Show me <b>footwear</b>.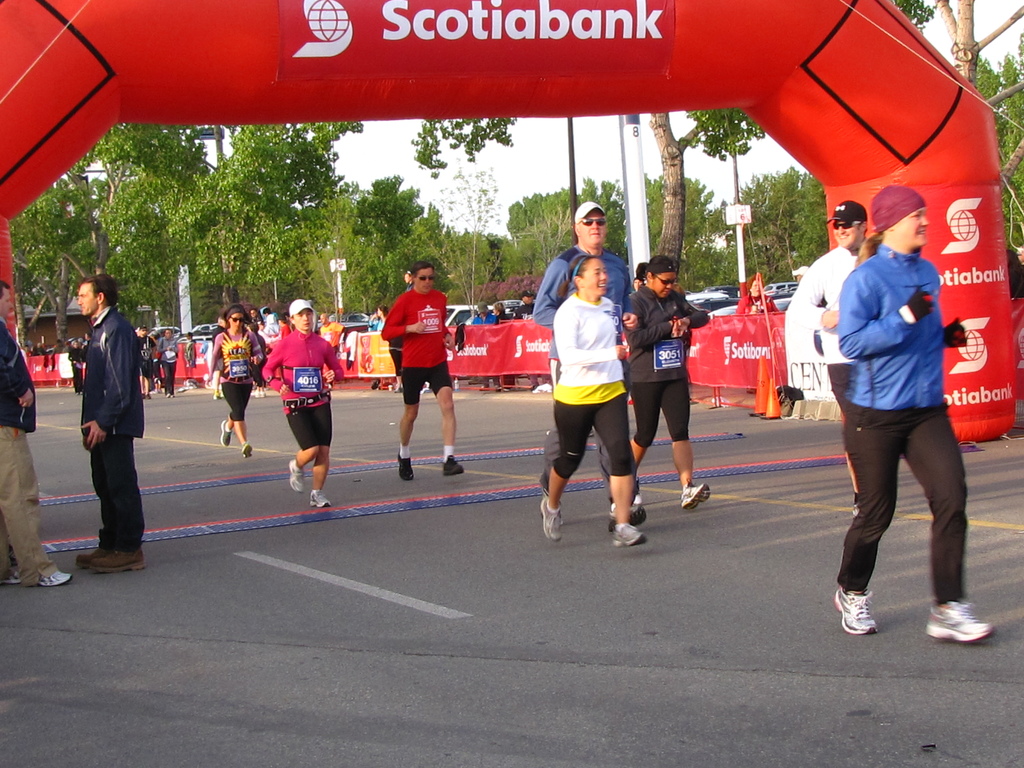
<b>footwear</b> is here: 372:377:379:387.
